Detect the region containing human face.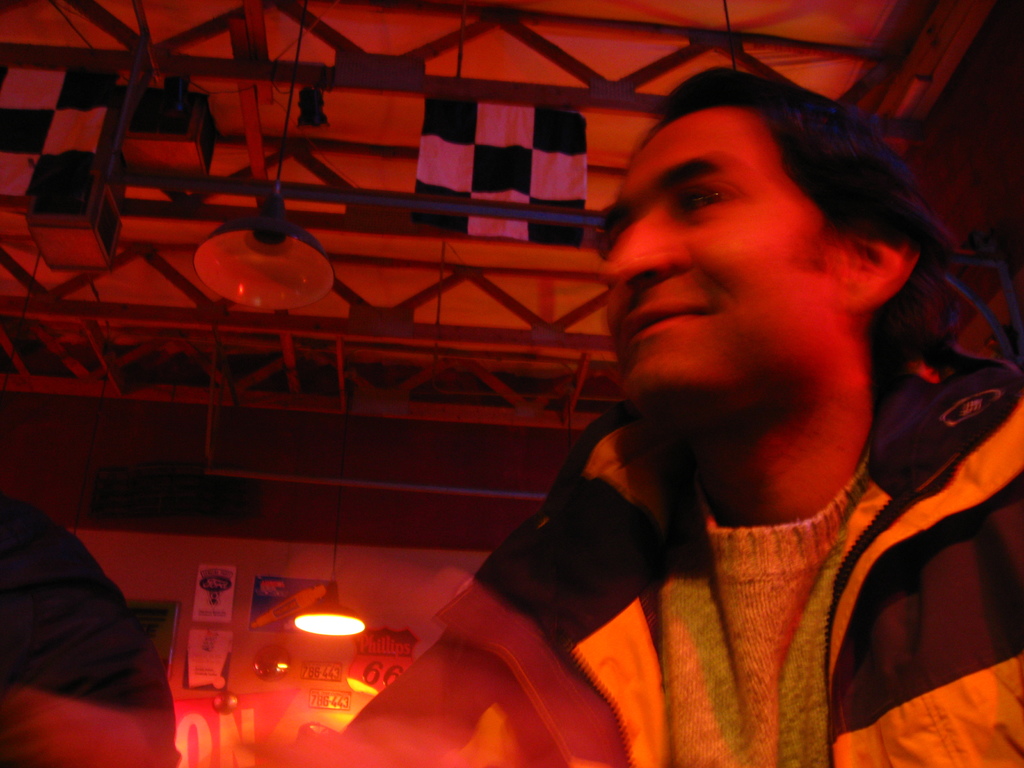
{"left": 590, "top": 102, "right": 837, "bottom": 404}.
